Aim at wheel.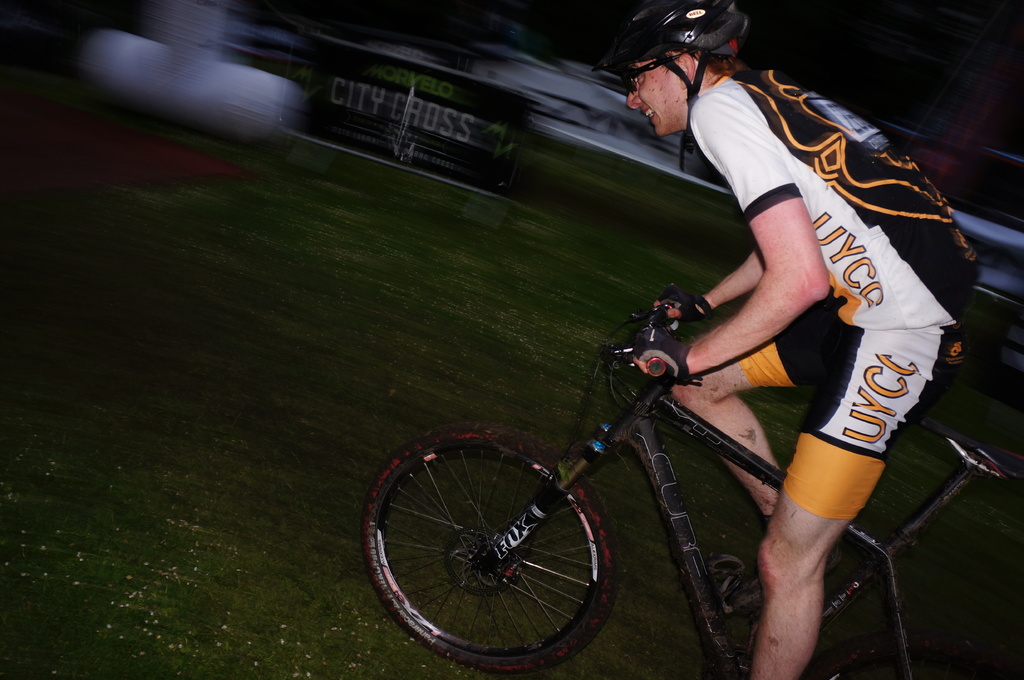
Aimed at Rect(367, 445, 627, 654).
